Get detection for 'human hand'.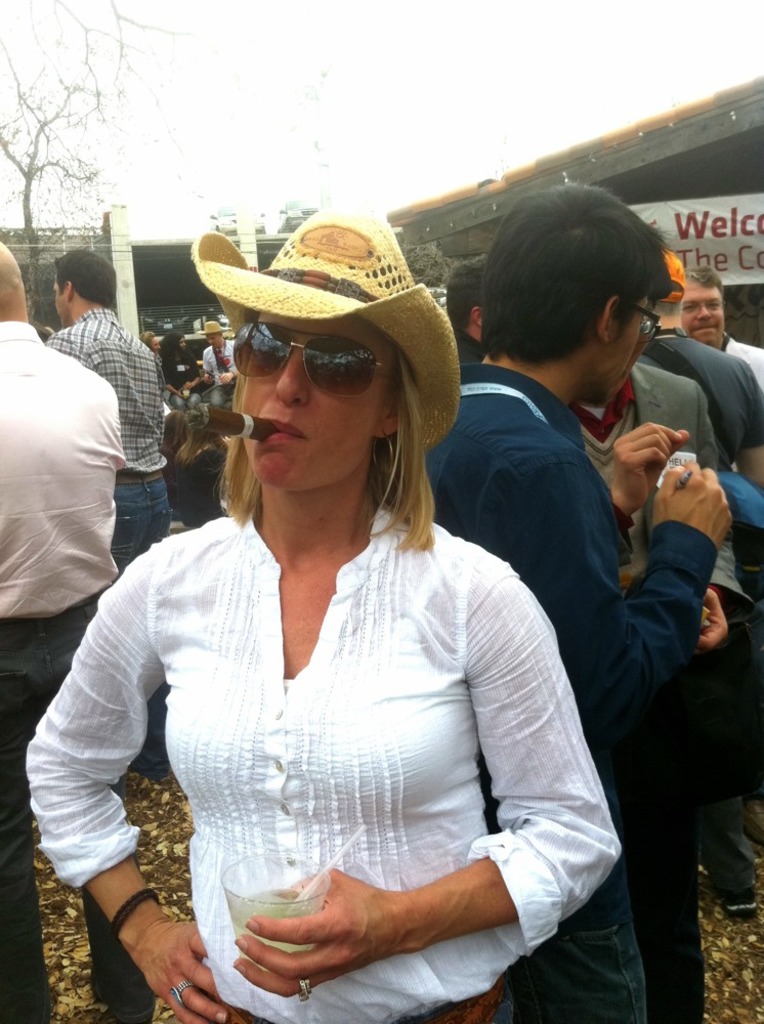
Detection: 127, 921, 226, 1023.
